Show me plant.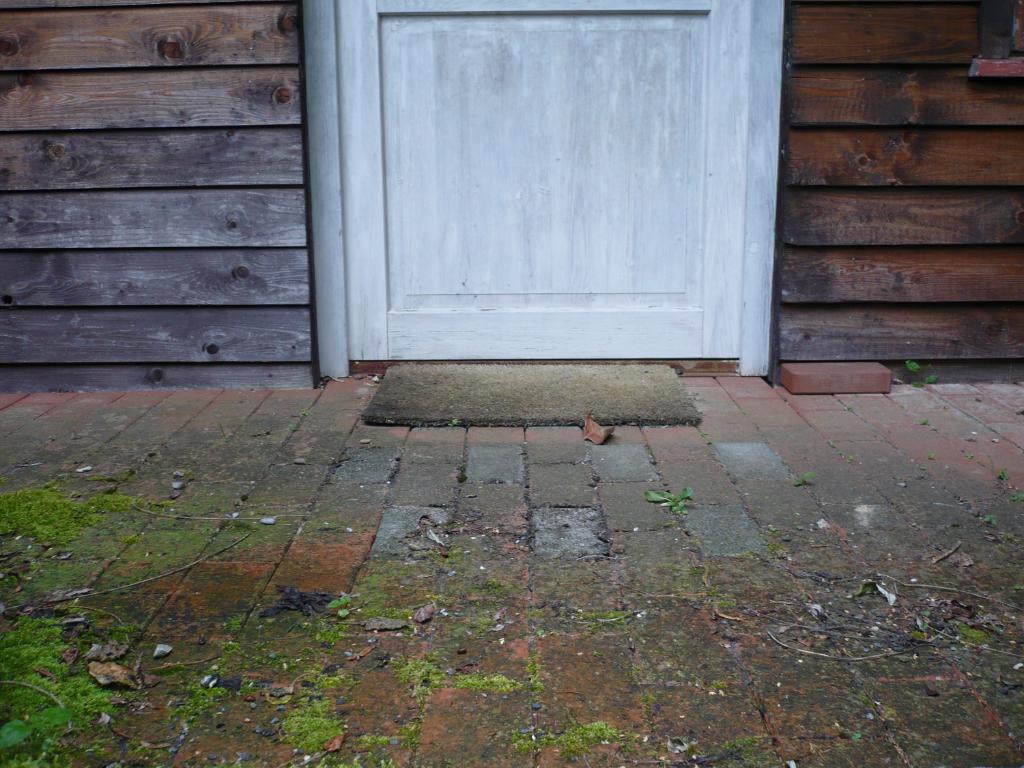
plant is here: pyautogui.locateOnScreen(388, 649, 520, 752).
